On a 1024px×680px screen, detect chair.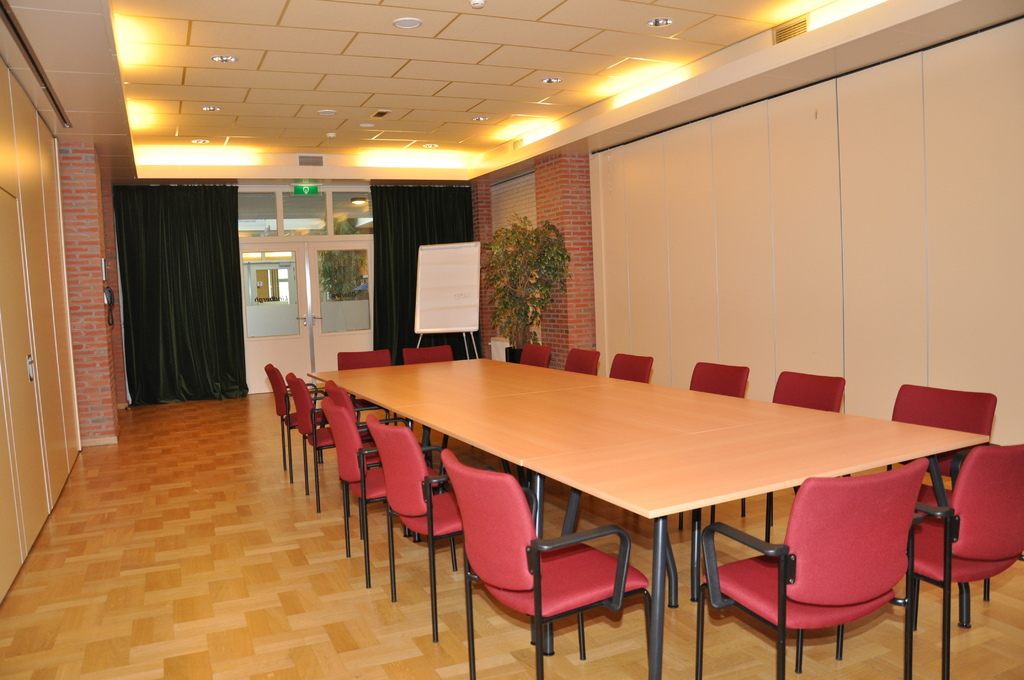
left=332, top=347, right=392, bottom=418.
